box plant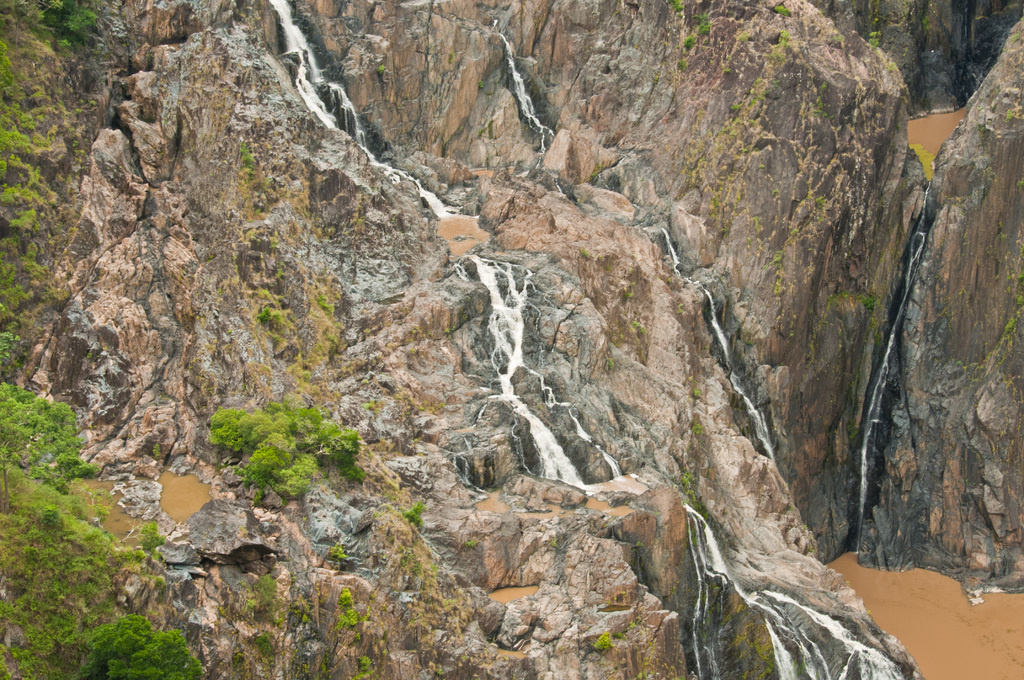
rect(660, 276, 677, 289)
